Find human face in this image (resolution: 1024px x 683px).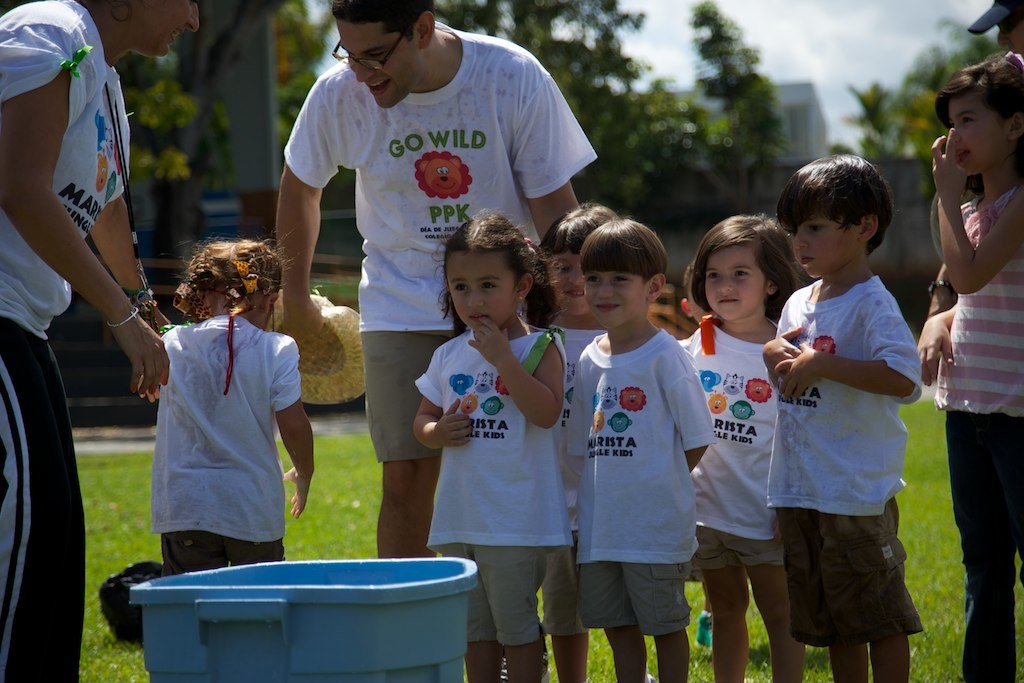
<bbox>950, 94, 1009, 174</bbox>.
